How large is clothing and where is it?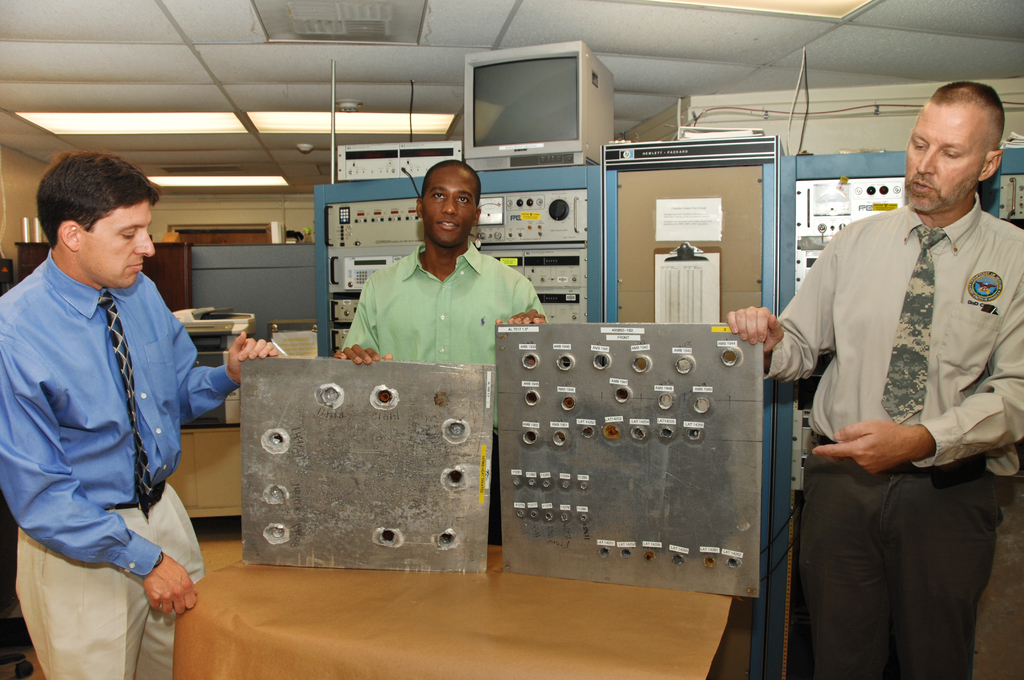
Bounding box: 332 241 561 544.
